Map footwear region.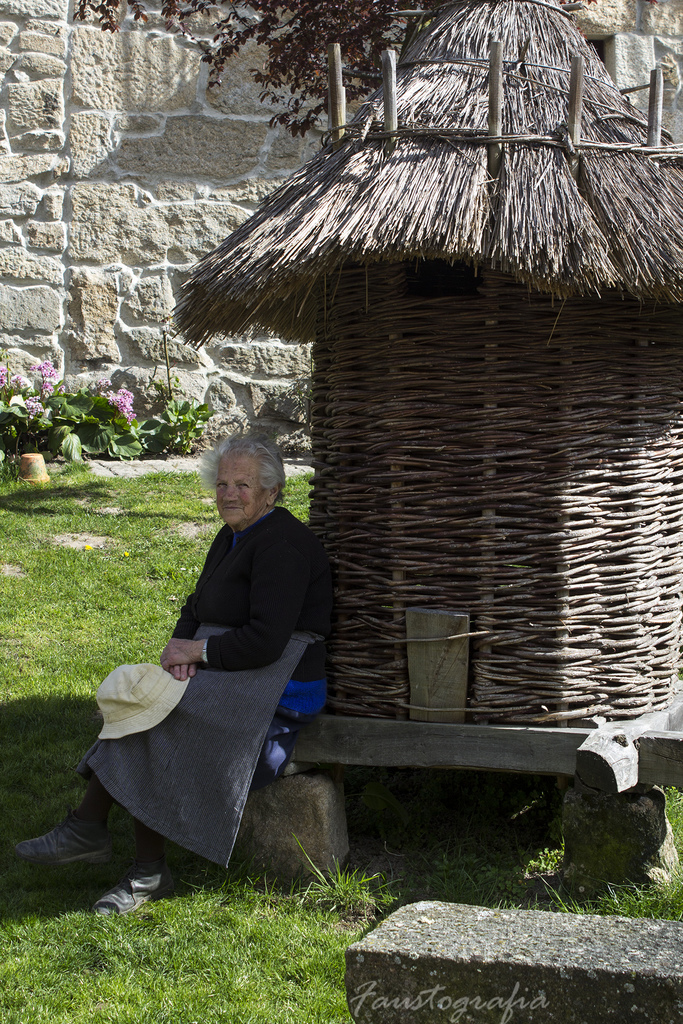
Mapped to x1=97, y1=854, x2=174, y2=917.
